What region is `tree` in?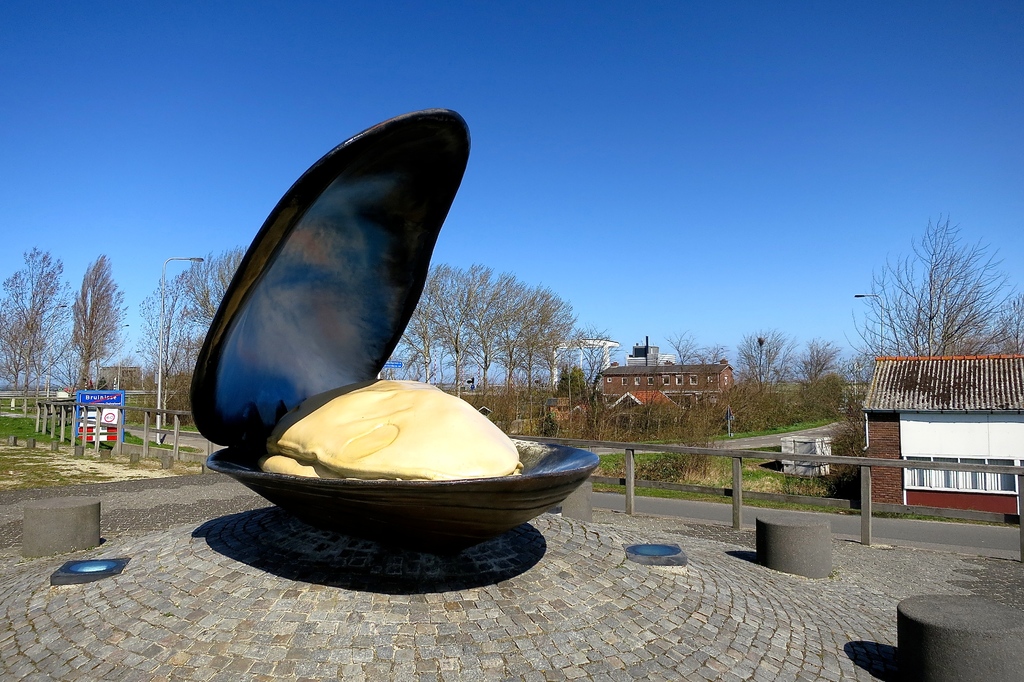
{"x1": 842, "y1": 206, "x2": 1023, "y2": 414}.
